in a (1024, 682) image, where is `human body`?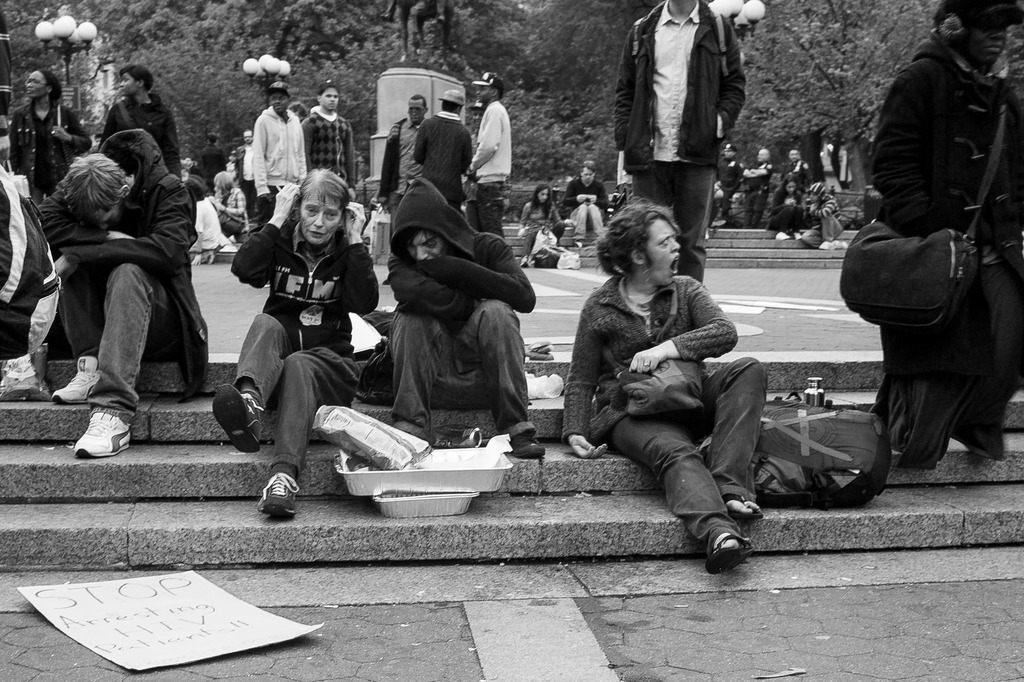
206, 187, 248, 242.
